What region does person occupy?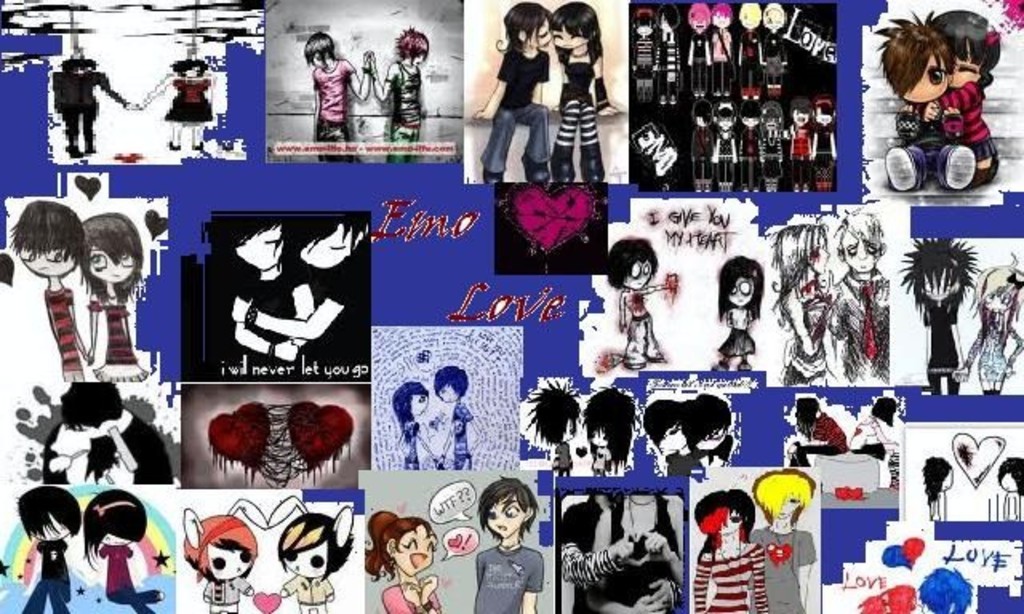
846 398 899 484.
